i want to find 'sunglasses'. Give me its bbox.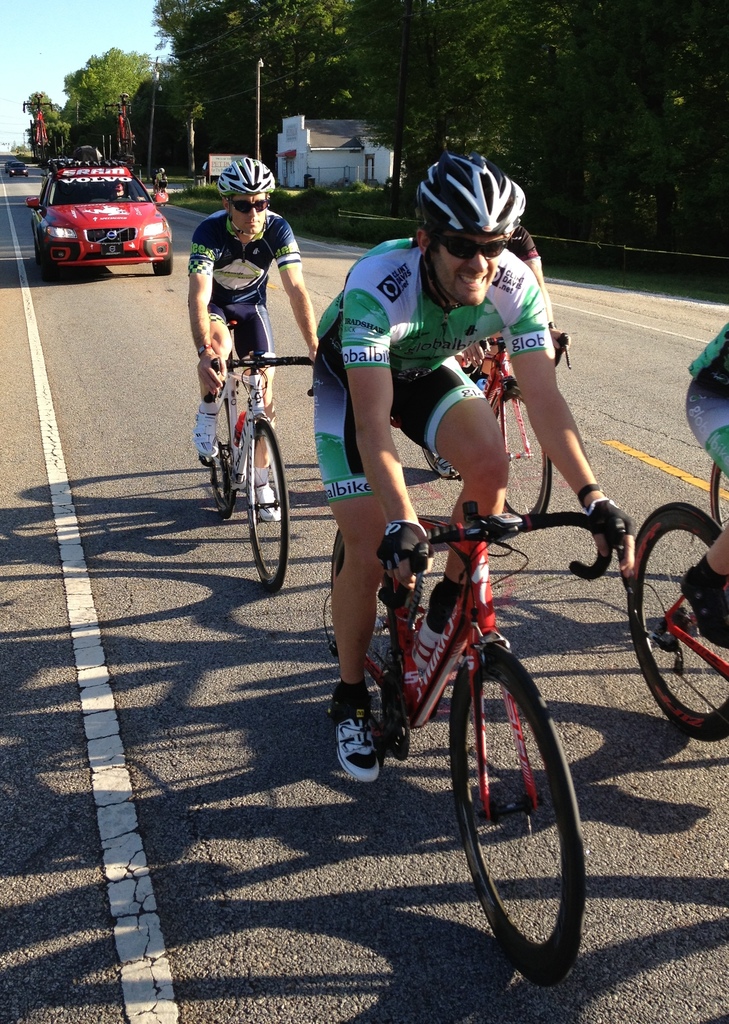
432, 238, 511, 260.
